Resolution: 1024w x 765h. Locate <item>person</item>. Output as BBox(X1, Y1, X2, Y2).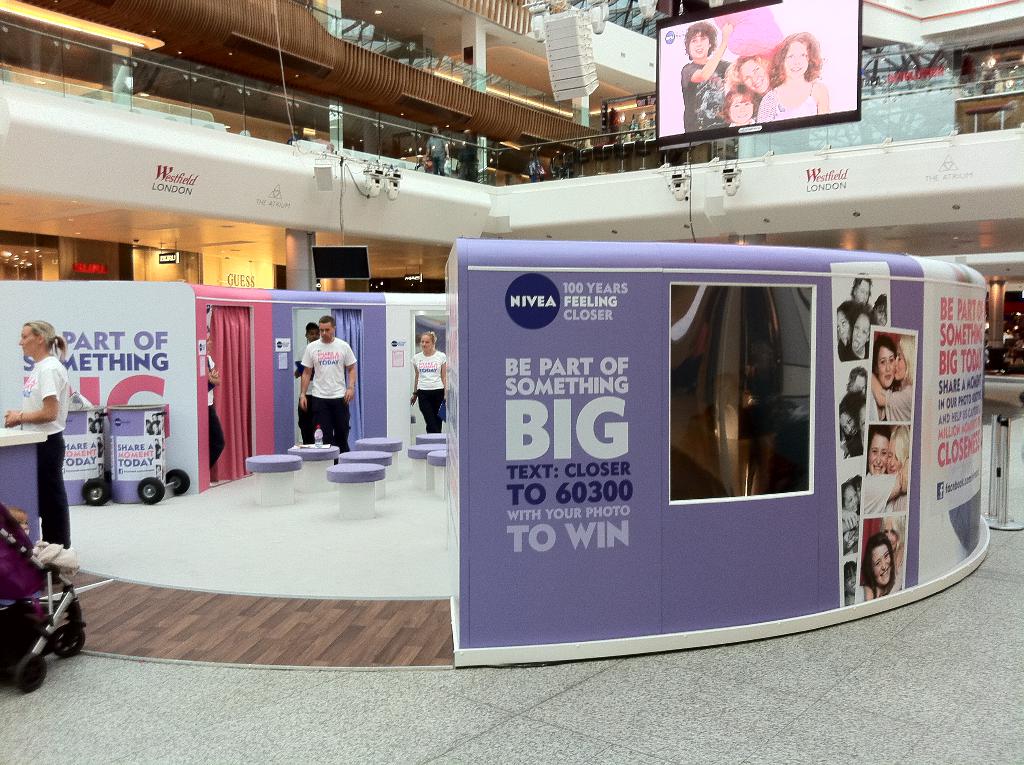
BBox(755, 28, 830, 124).
